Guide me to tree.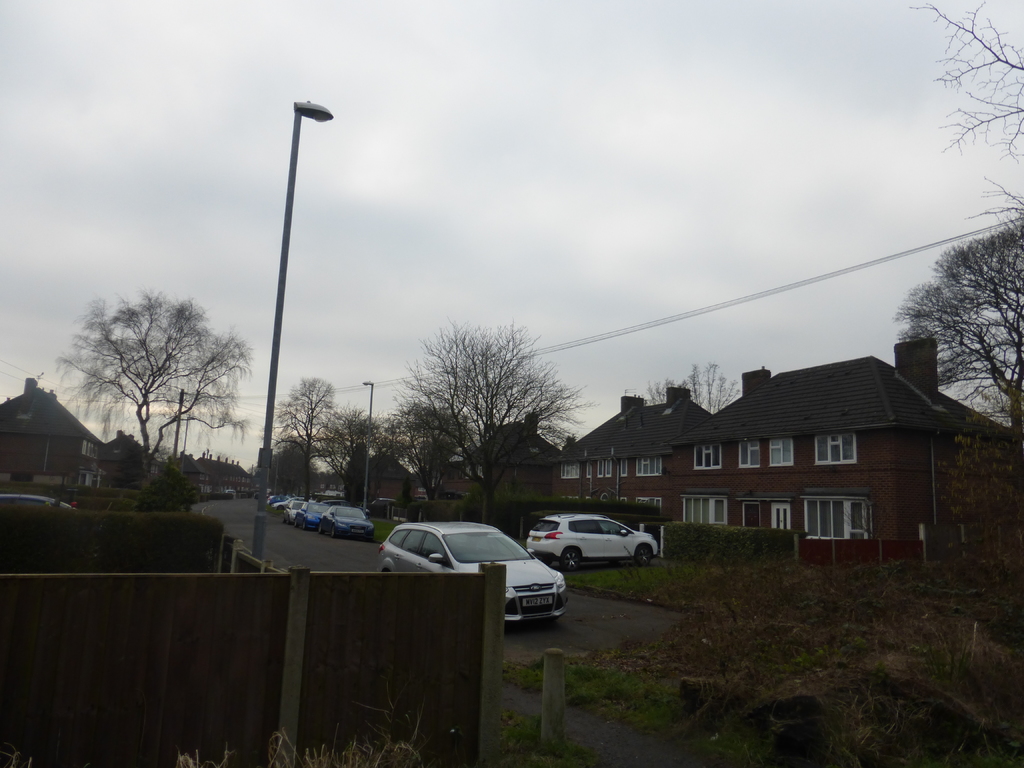
Guidance: BBox(921, 0, 1023, 206).
